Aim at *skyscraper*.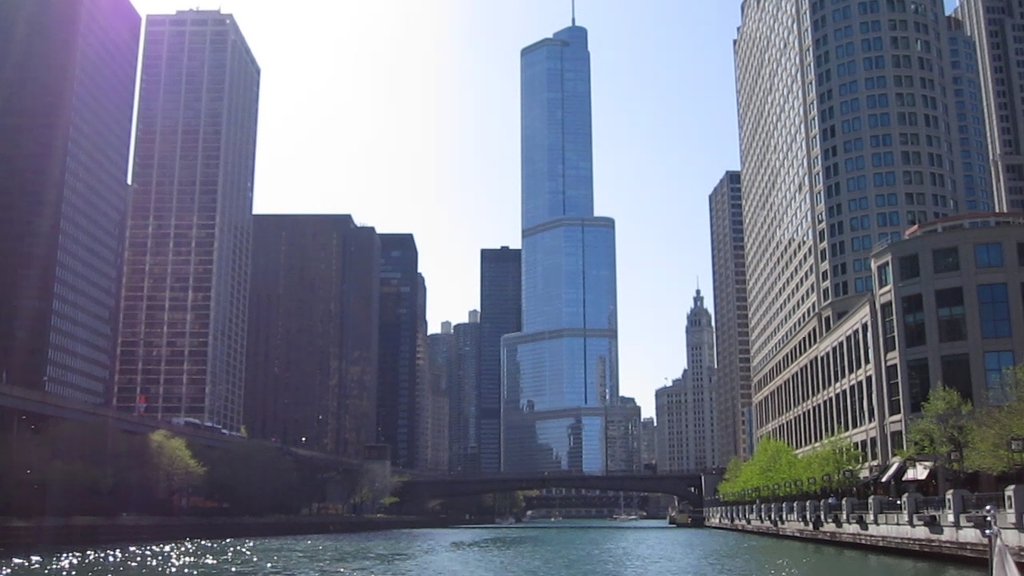
Aimed at (left=370, top=234, right=425, bottom=482).
